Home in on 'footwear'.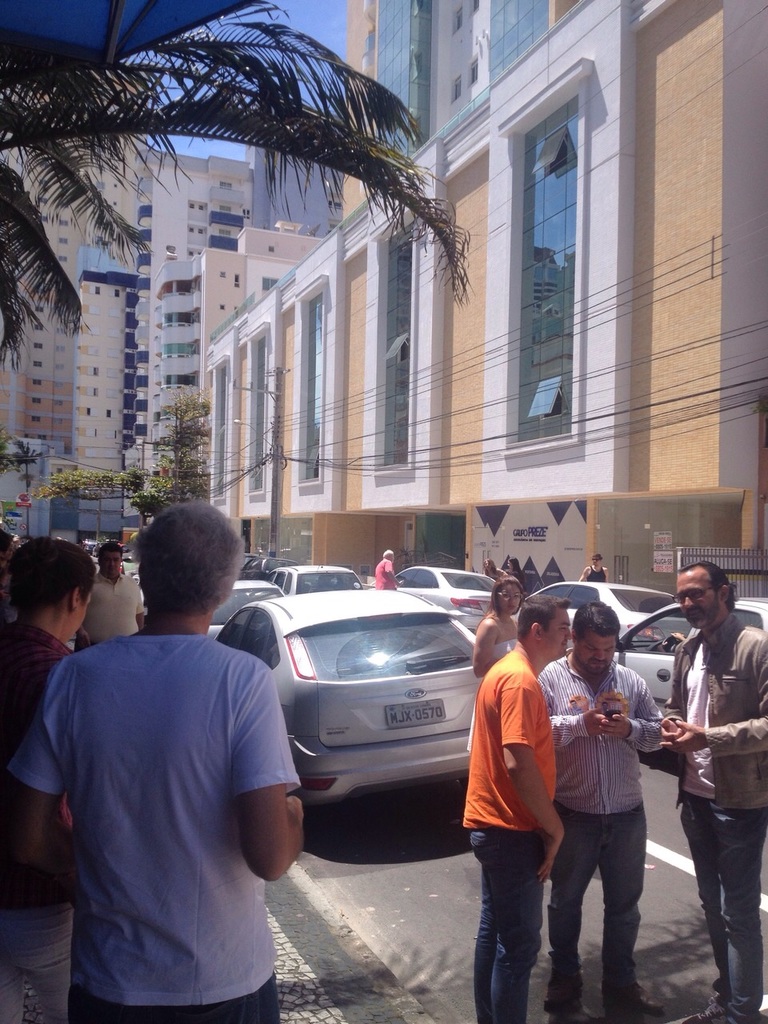
Homed in at bbox=(542, 1006, 595, 1023).
